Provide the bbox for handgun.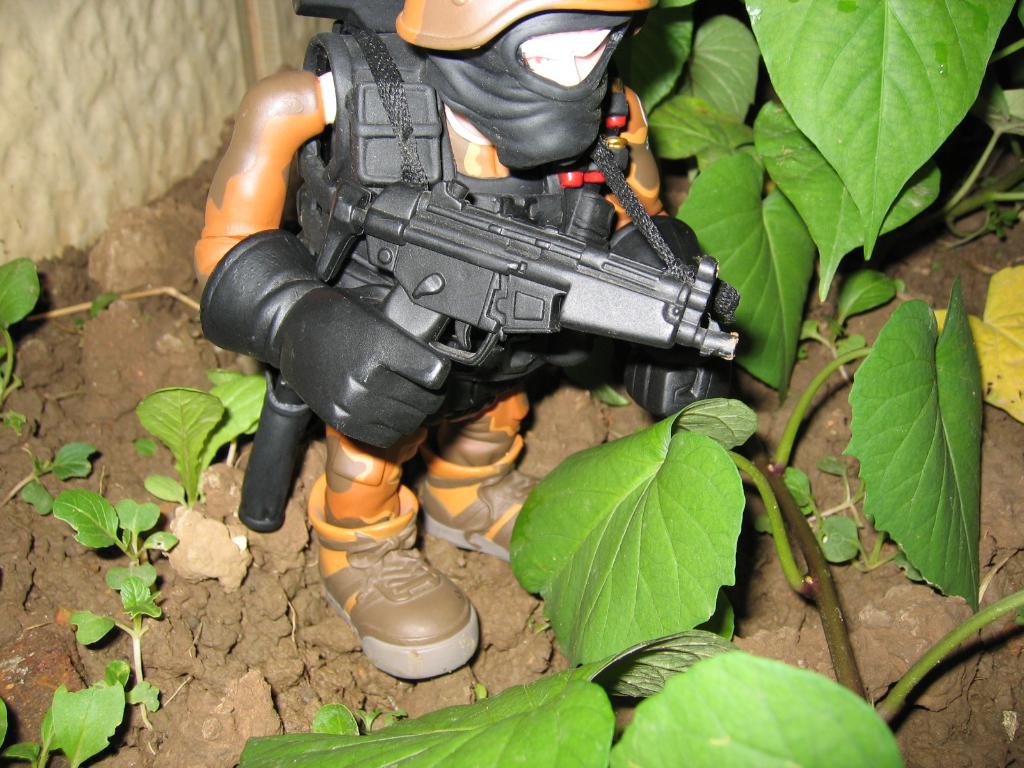
308, 171, 744, 348.
